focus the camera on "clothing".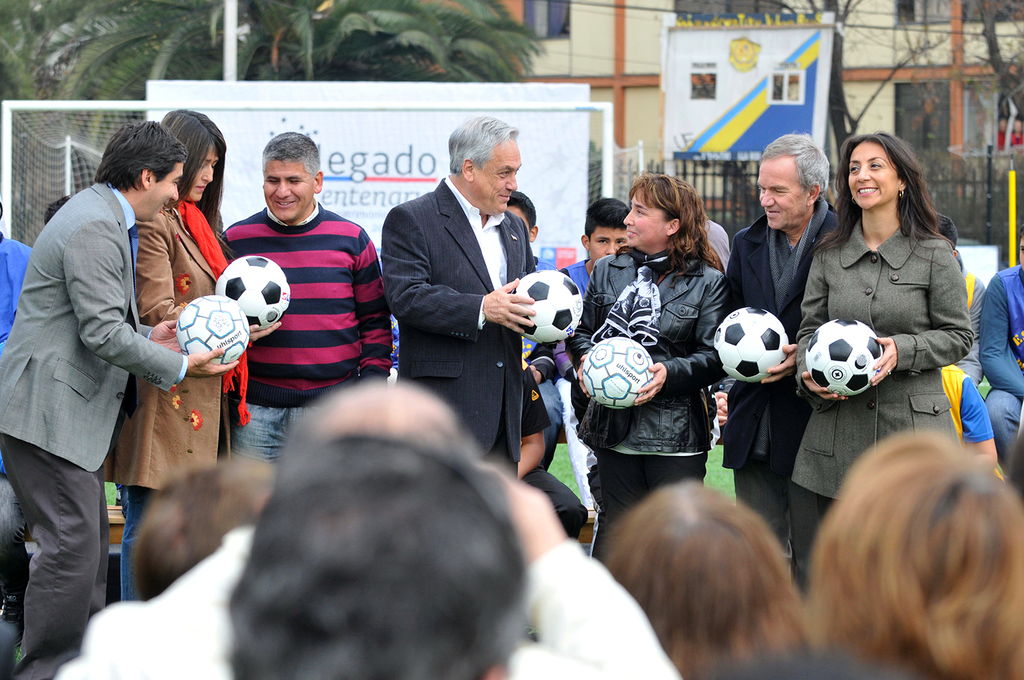
Focus region: bbox=[935, 358, 1002, 440].
